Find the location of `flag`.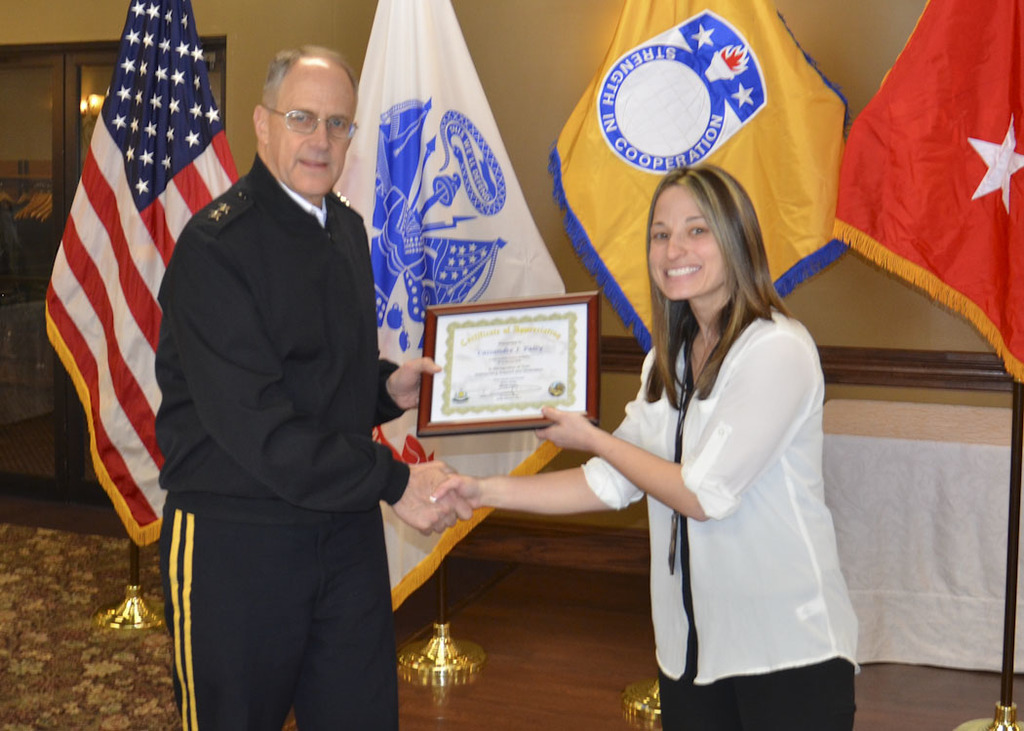
Location: Rect(831, 7, 1023, 379).
